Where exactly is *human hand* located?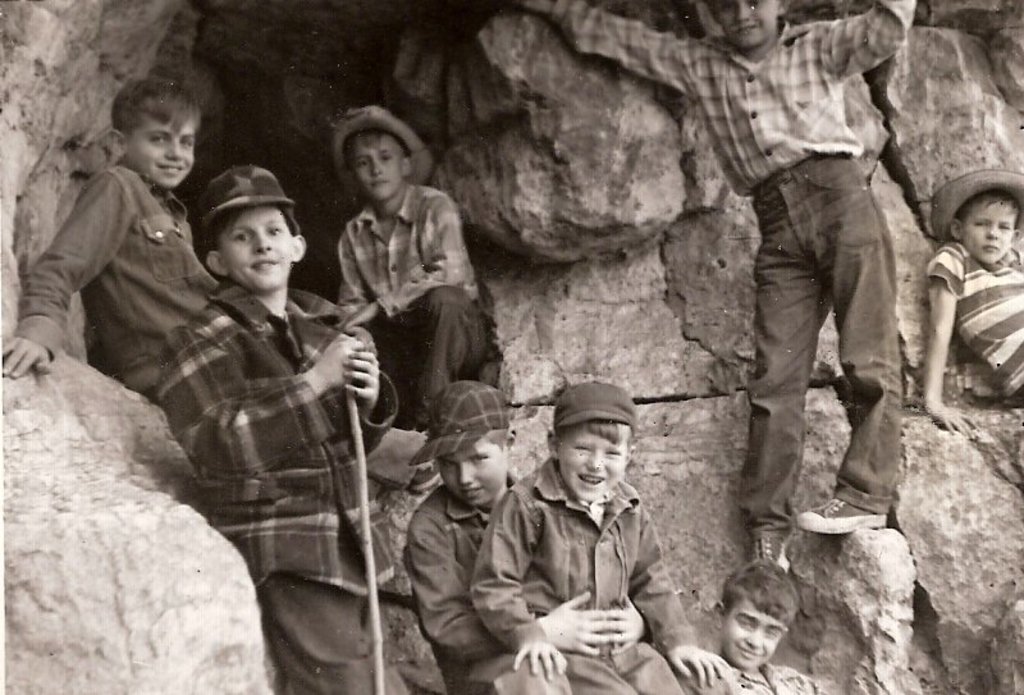
Its bounding box is x1=342, y1=347, x2=383, y2=415.
